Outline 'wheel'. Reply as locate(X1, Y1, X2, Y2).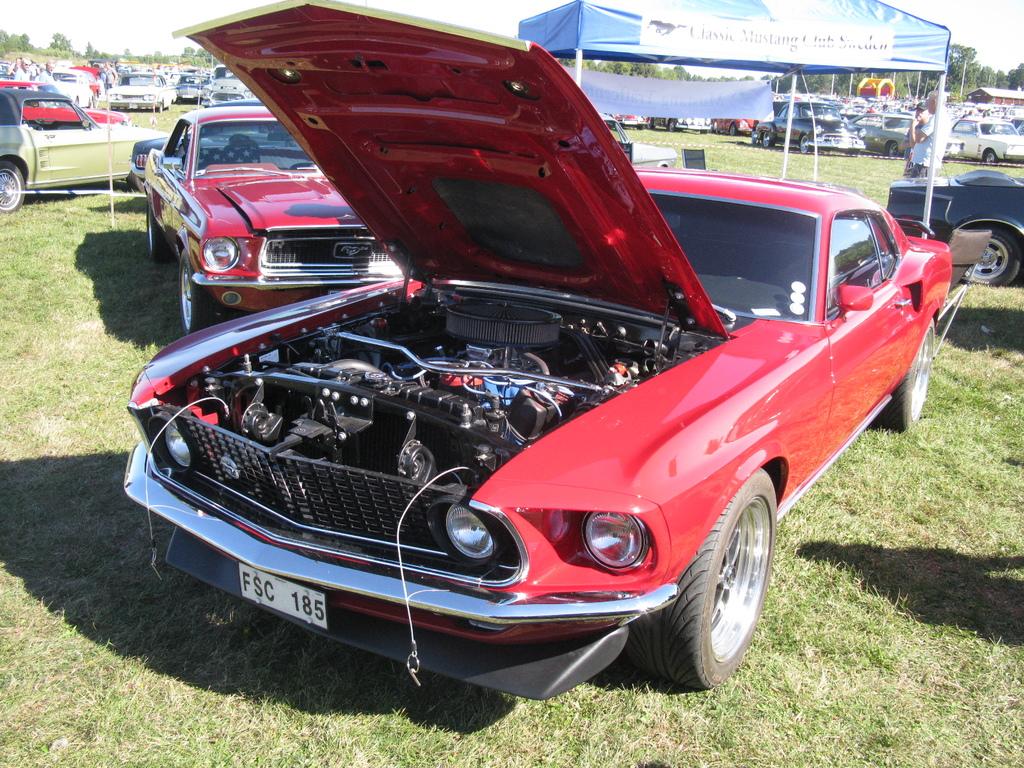
locate(149, 207, 174, 260).
